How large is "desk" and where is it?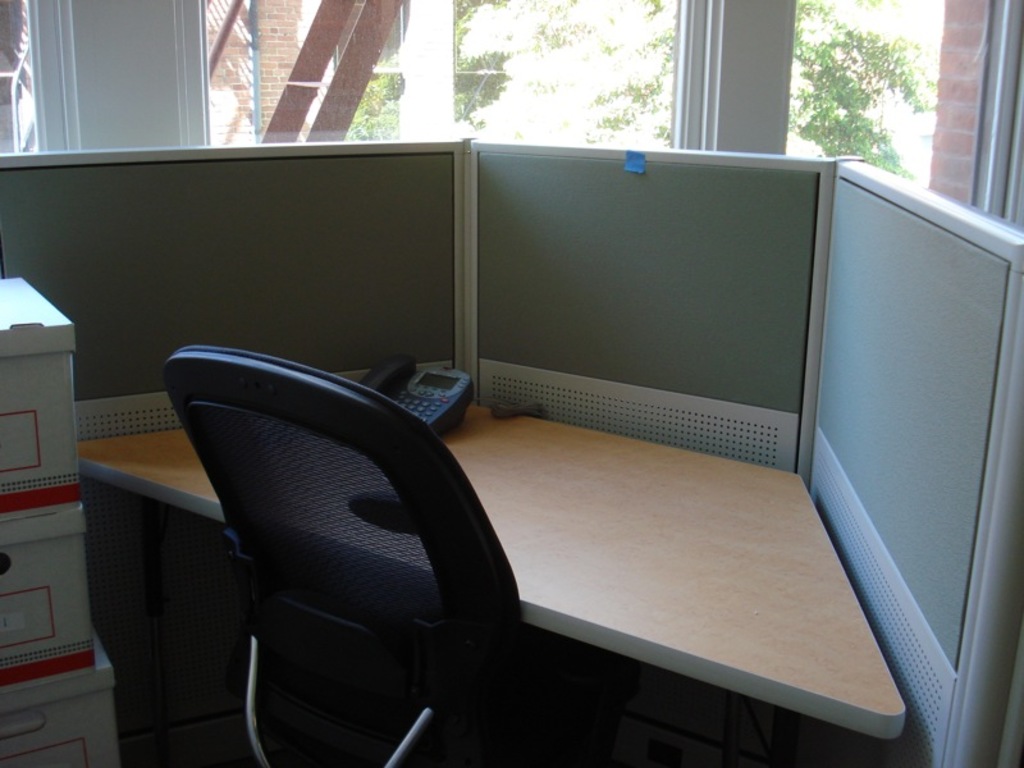
Bounding box: <box>157,371,849,760</box>.
